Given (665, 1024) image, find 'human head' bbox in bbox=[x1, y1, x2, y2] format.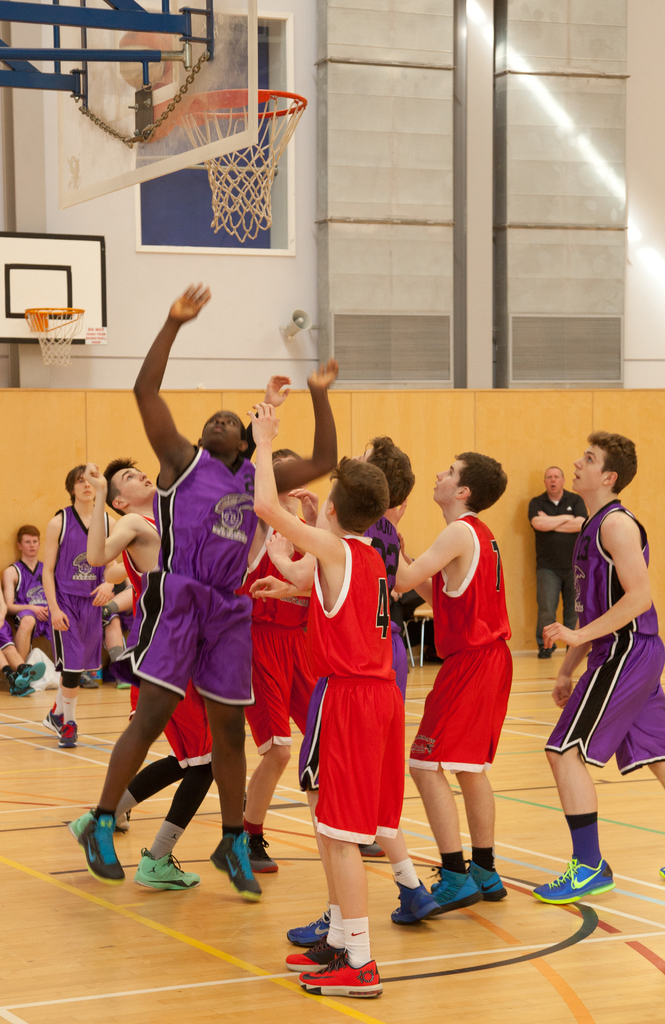
bbox=[104, 457, 159, 515].
